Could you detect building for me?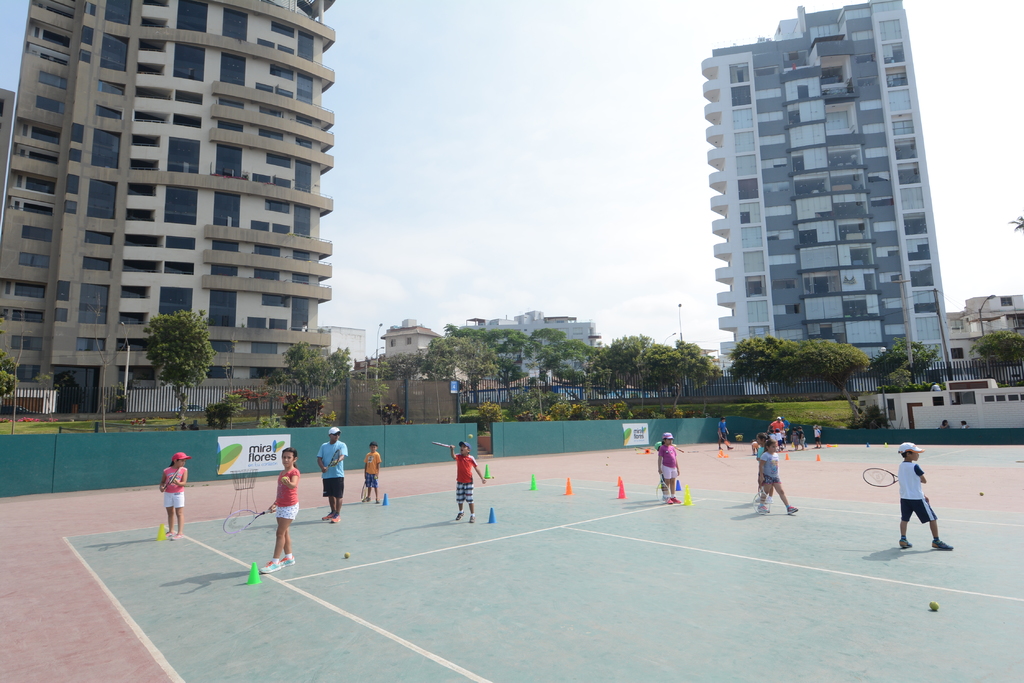
Detection result: [0,0,334,417].
